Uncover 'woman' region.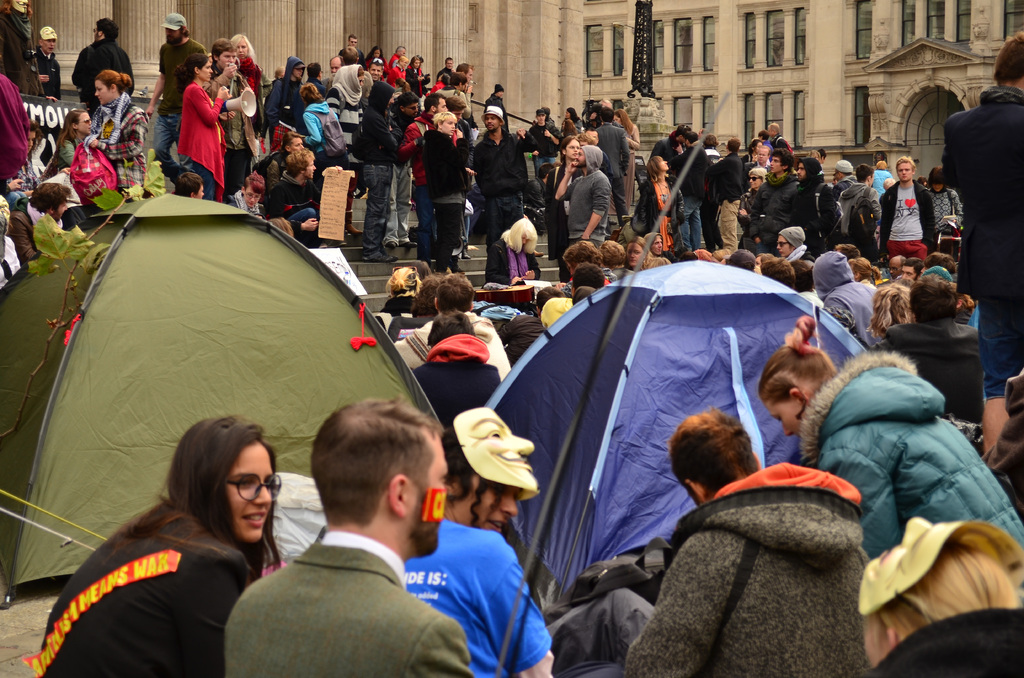
Uncovered: (924, 165, 964, 234).
